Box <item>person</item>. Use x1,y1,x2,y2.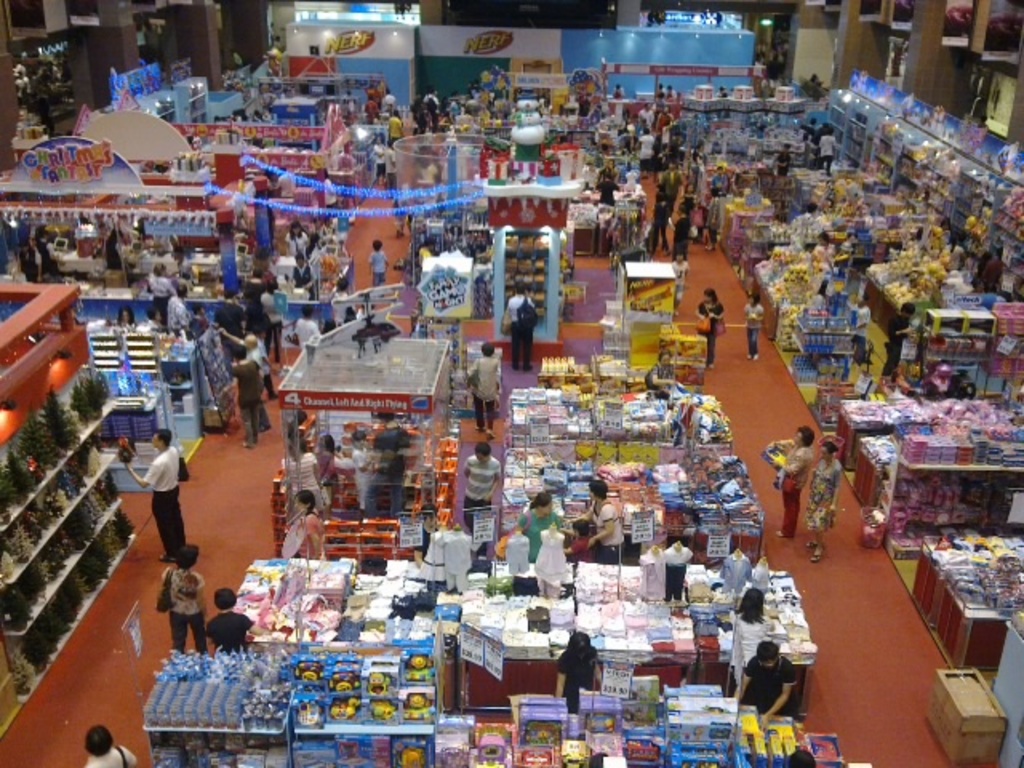
550,634,603,717.
